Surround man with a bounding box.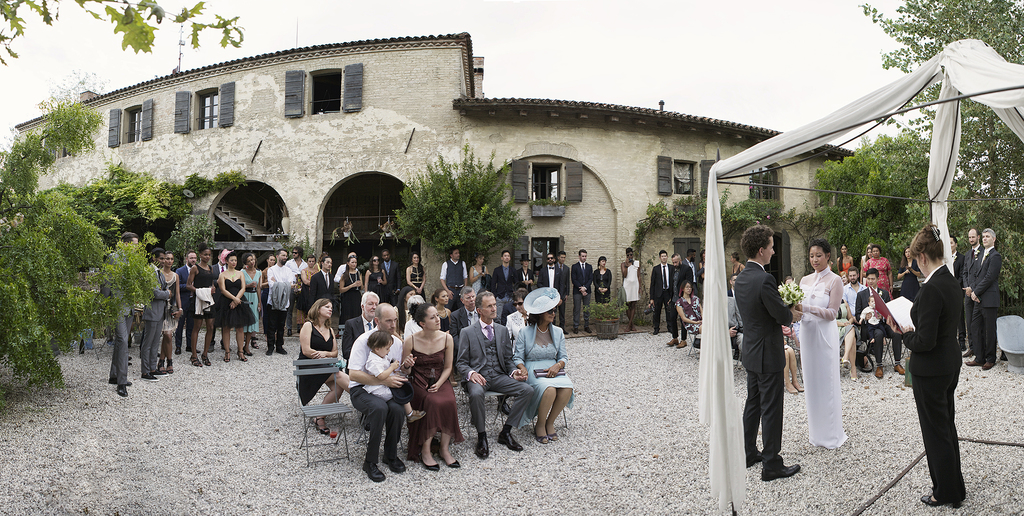
[440,247,467,309].
